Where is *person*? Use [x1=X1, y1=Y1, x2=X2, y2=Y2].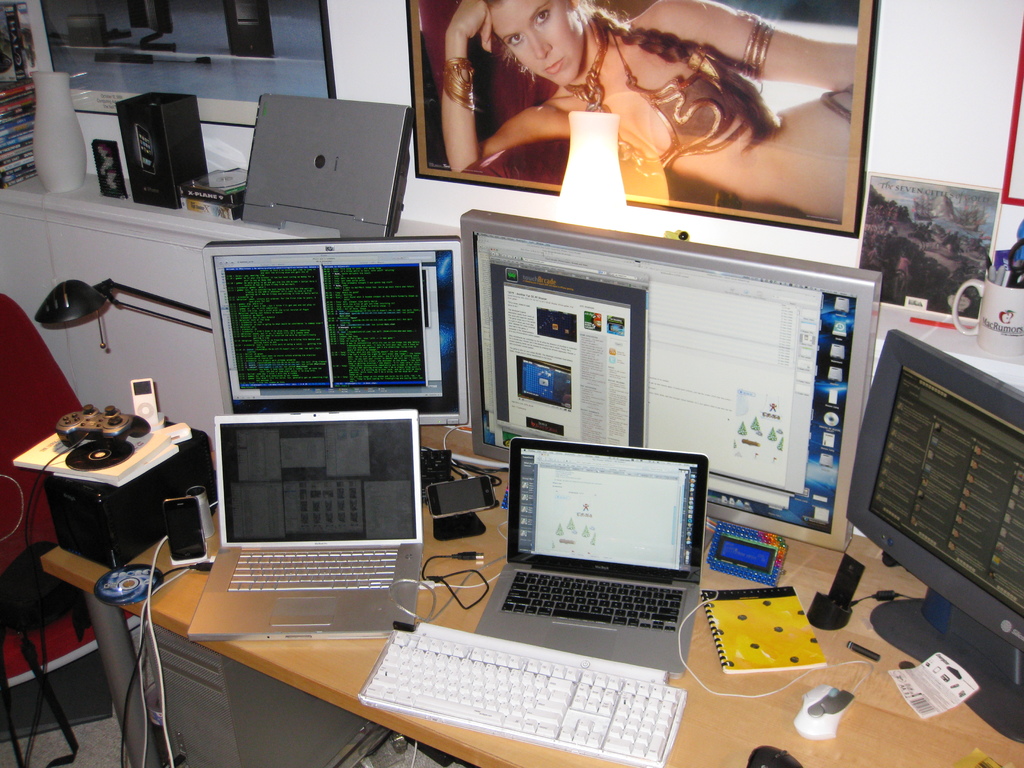
[x1=438, y1=0, x2=857, y2=220].
